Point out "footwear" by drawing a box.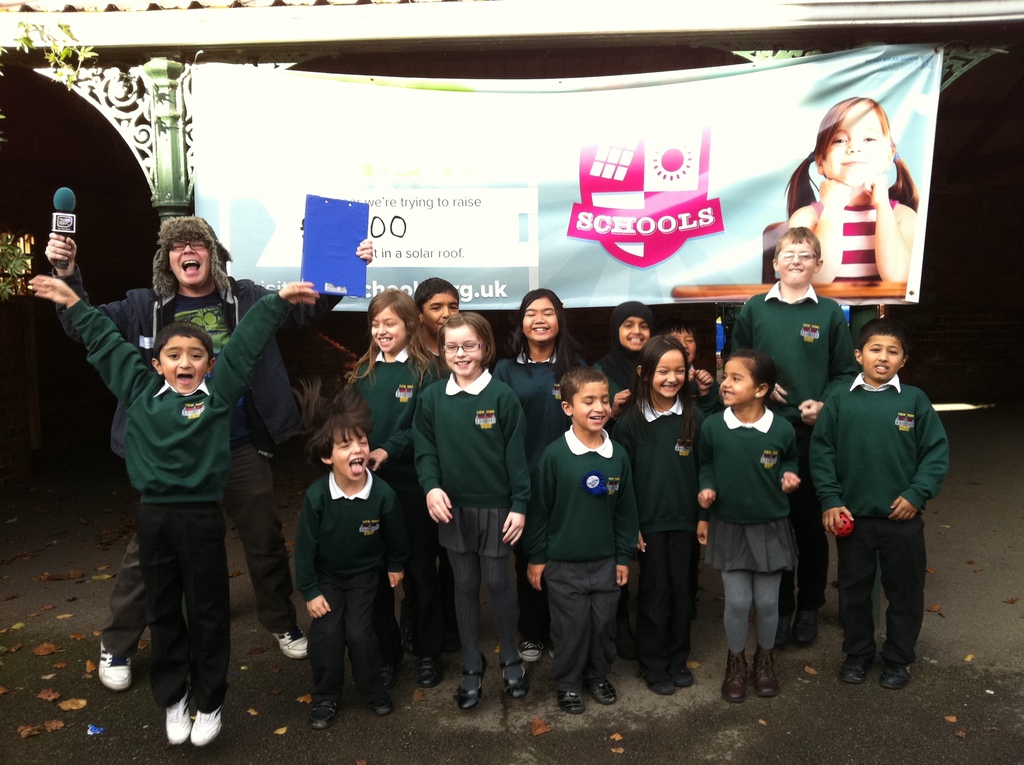
select_region(499, 653, 531, 699).
